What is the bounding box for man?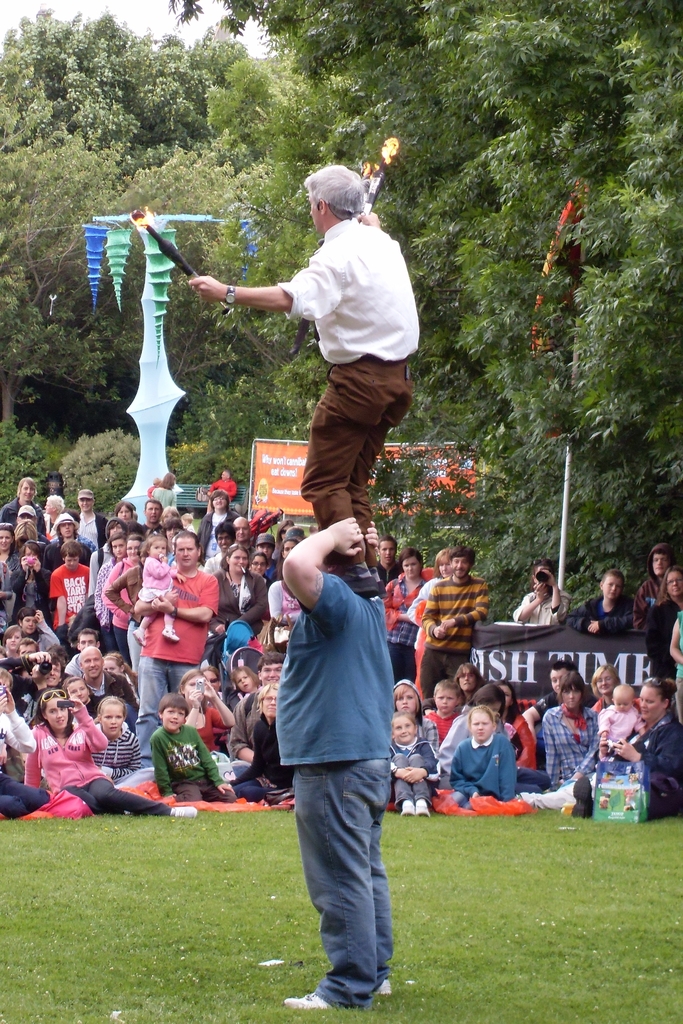
left=42, top=512, right=91, bottom=572.
